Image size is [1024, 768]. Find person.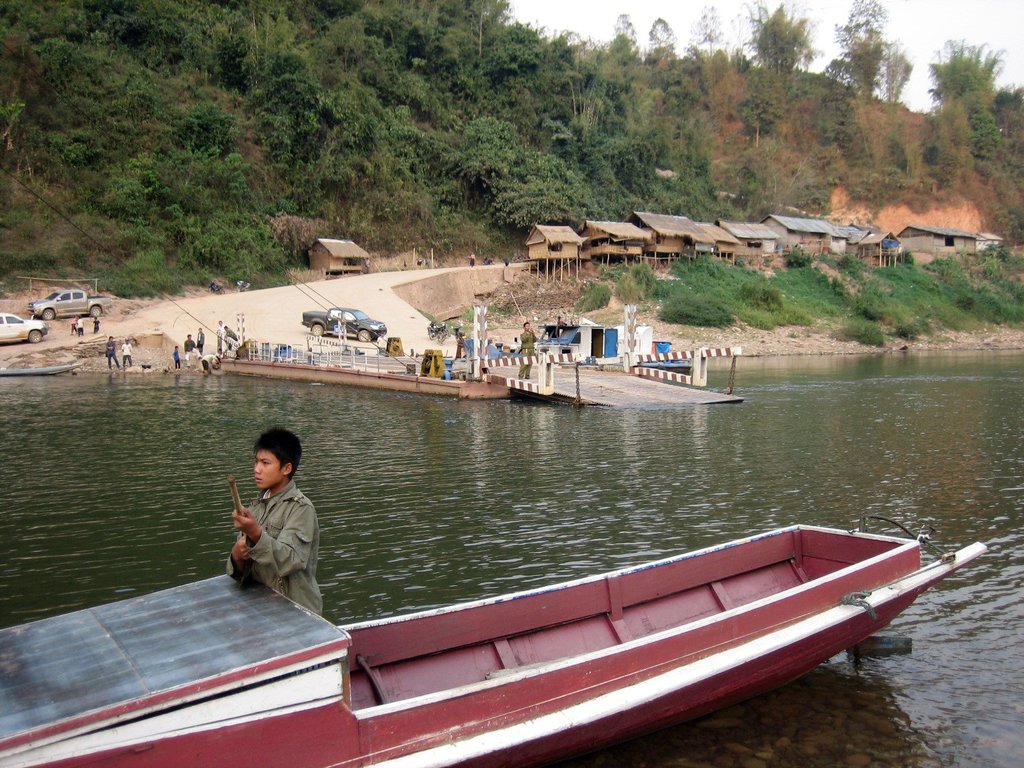
<bbox>188, 327, 196, 362</bbox>.
